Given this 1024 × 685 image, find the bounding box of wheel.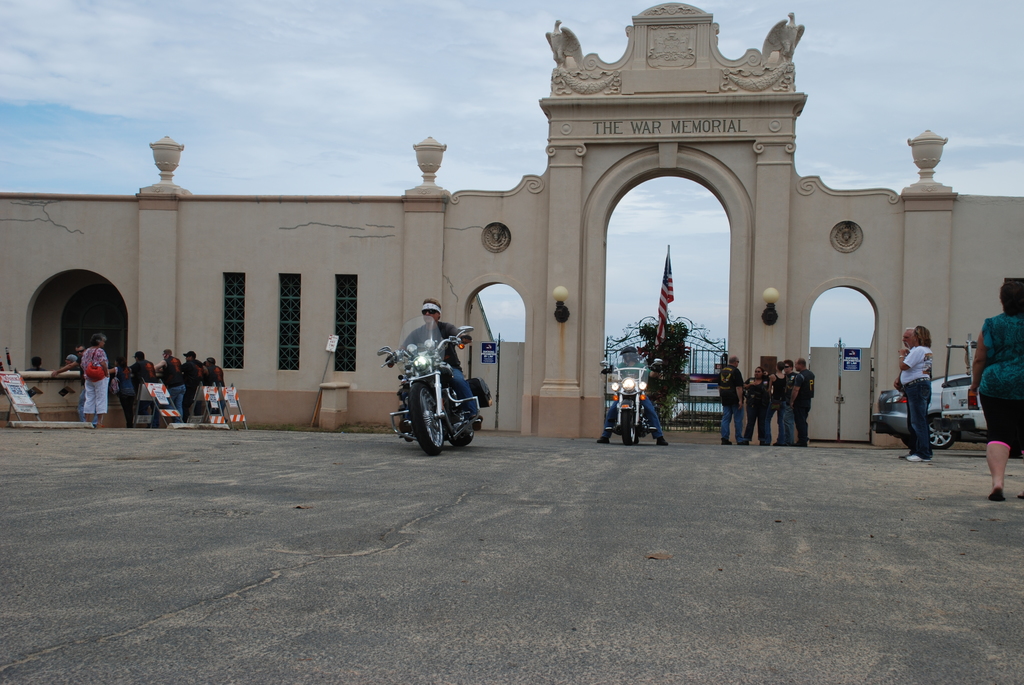
(x1=442, y1=404, x2=472, y2=441).
